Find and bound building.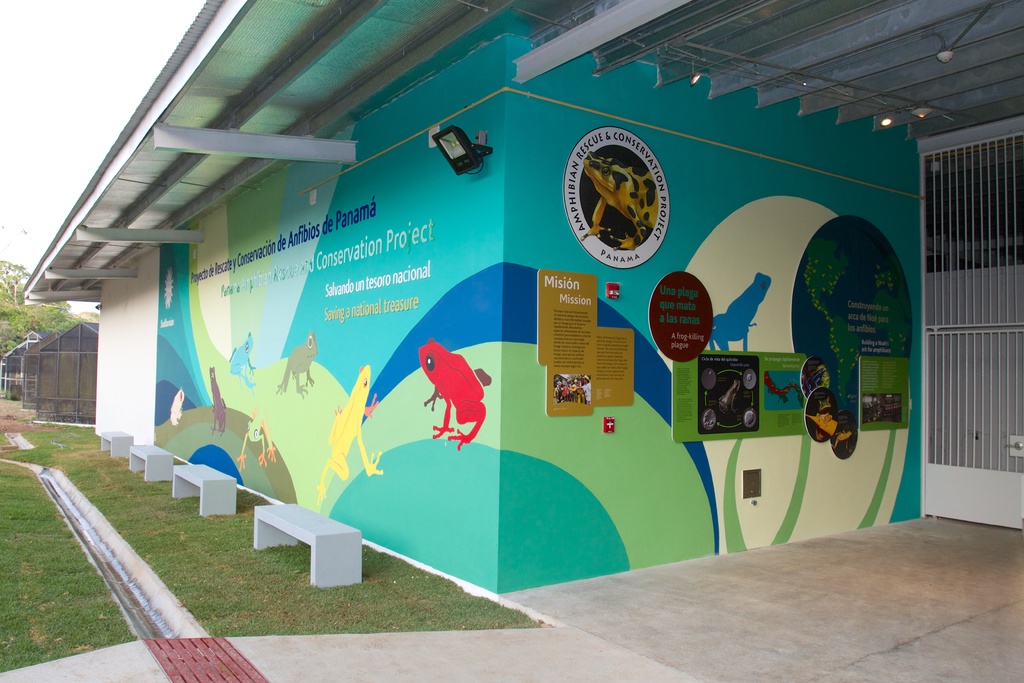
Bound: [19, 0, 1023, 682].
